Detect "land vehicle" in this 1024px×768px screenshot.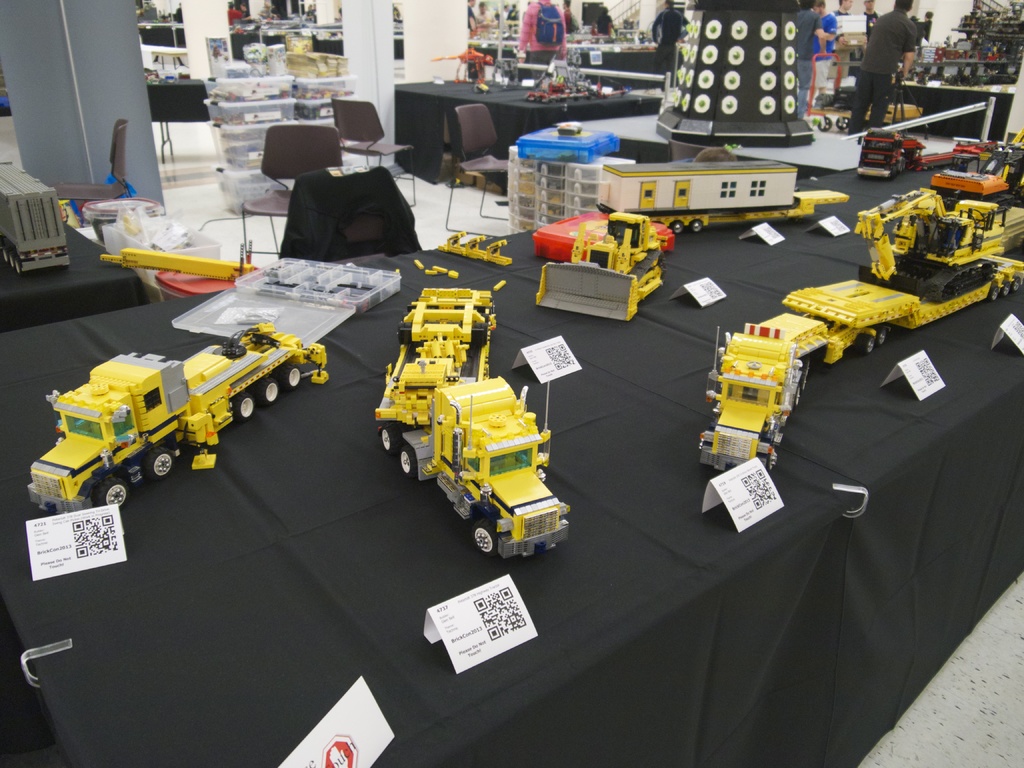
Detection: 535, 209, 666, 321.
